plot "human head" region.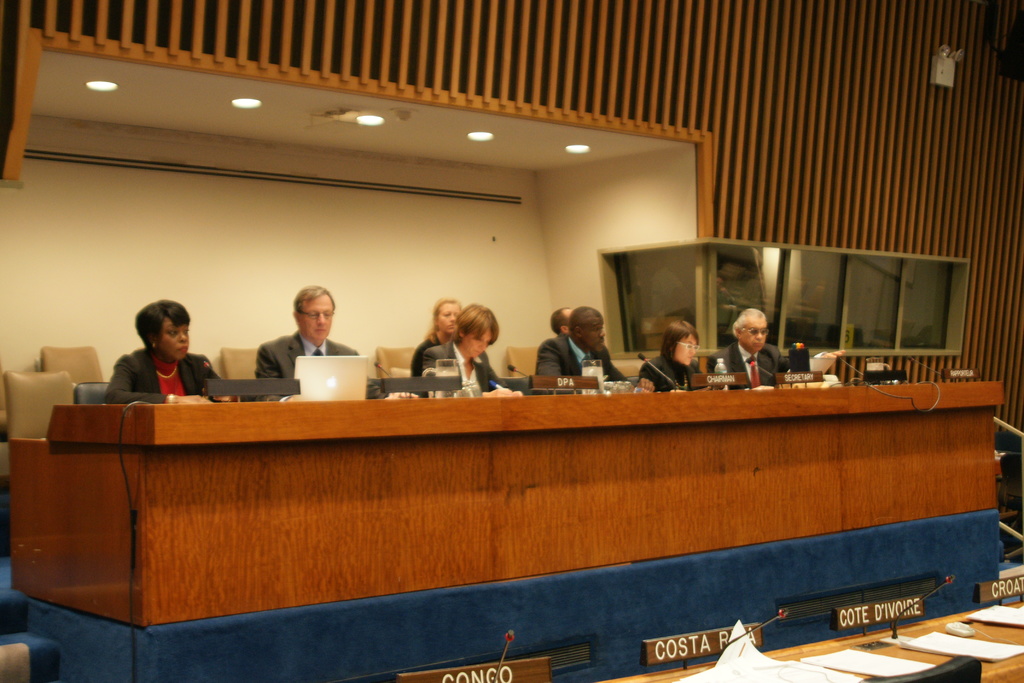
Plotted at Rect(292, 285, 335, 342).
